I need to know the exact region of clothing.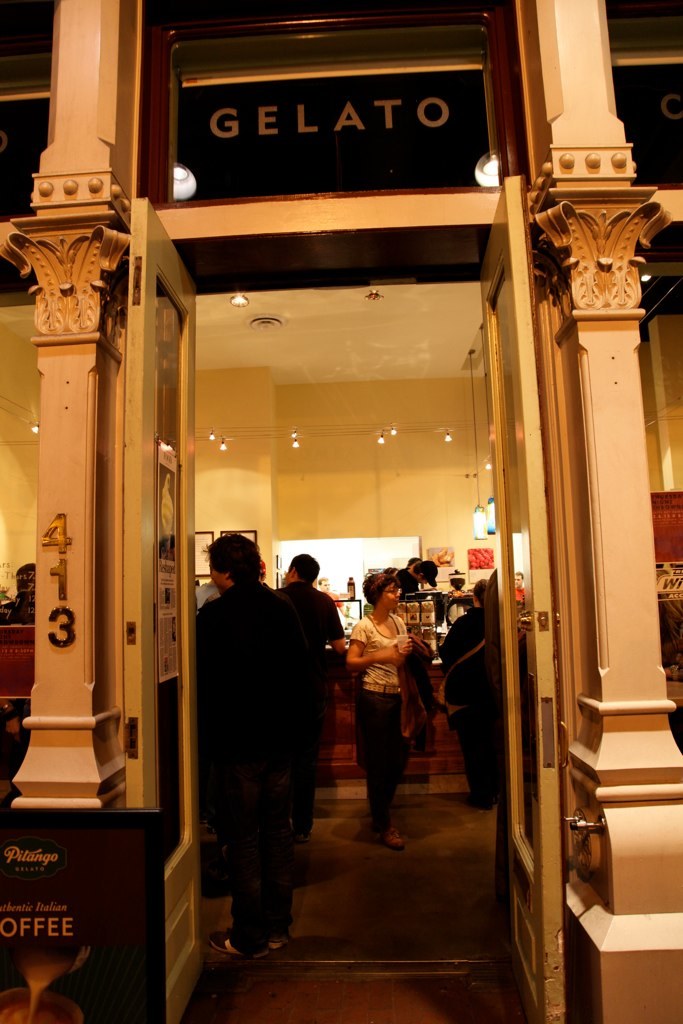
Region: l=439, t=603, r=487, b=800.
